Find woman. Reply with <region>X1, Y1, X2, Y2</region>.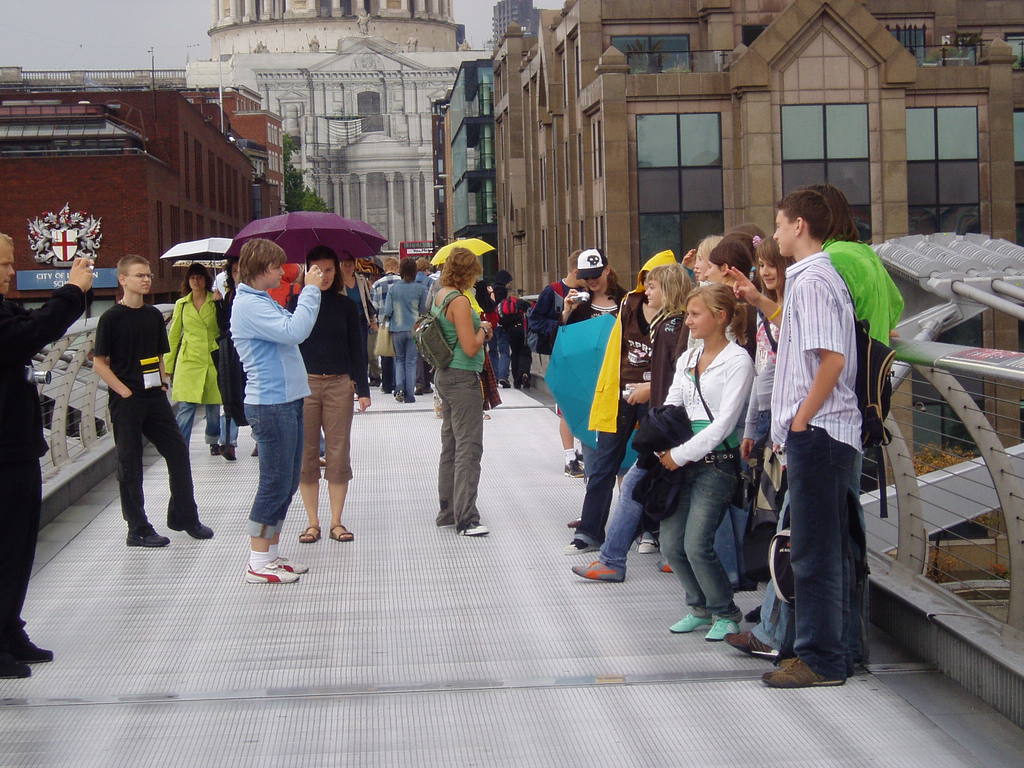
<region>694, 232, 718, 282</region>.
